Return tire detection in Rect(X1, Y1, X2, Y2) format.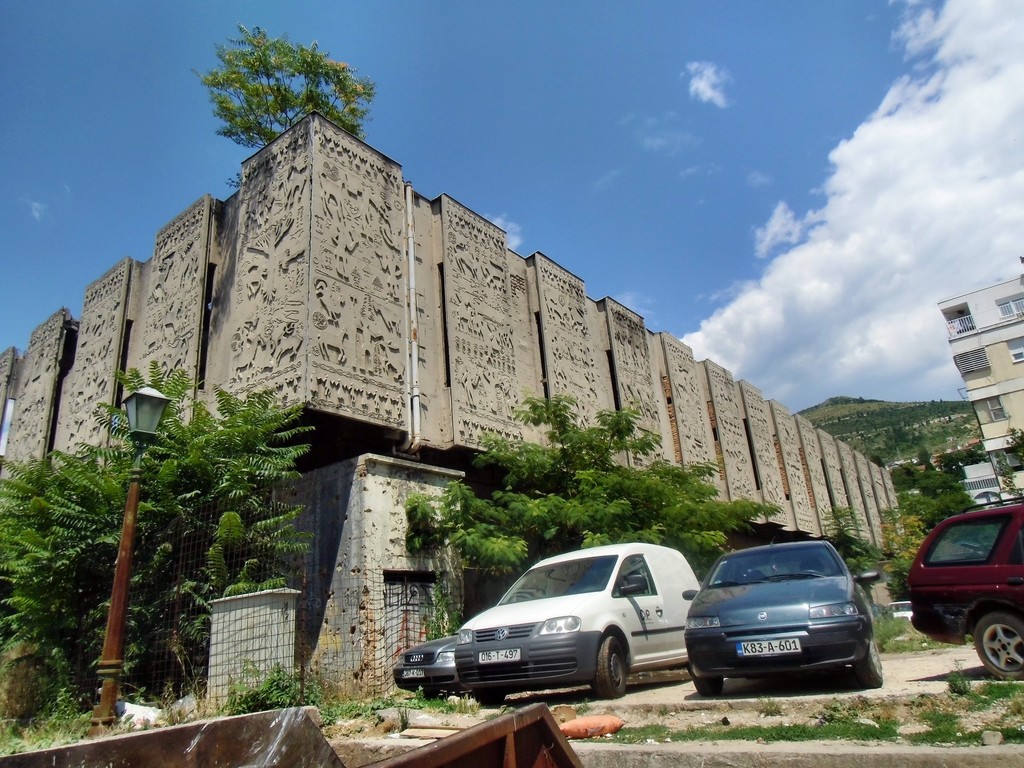
Rect(689, 659, 721, 696).
